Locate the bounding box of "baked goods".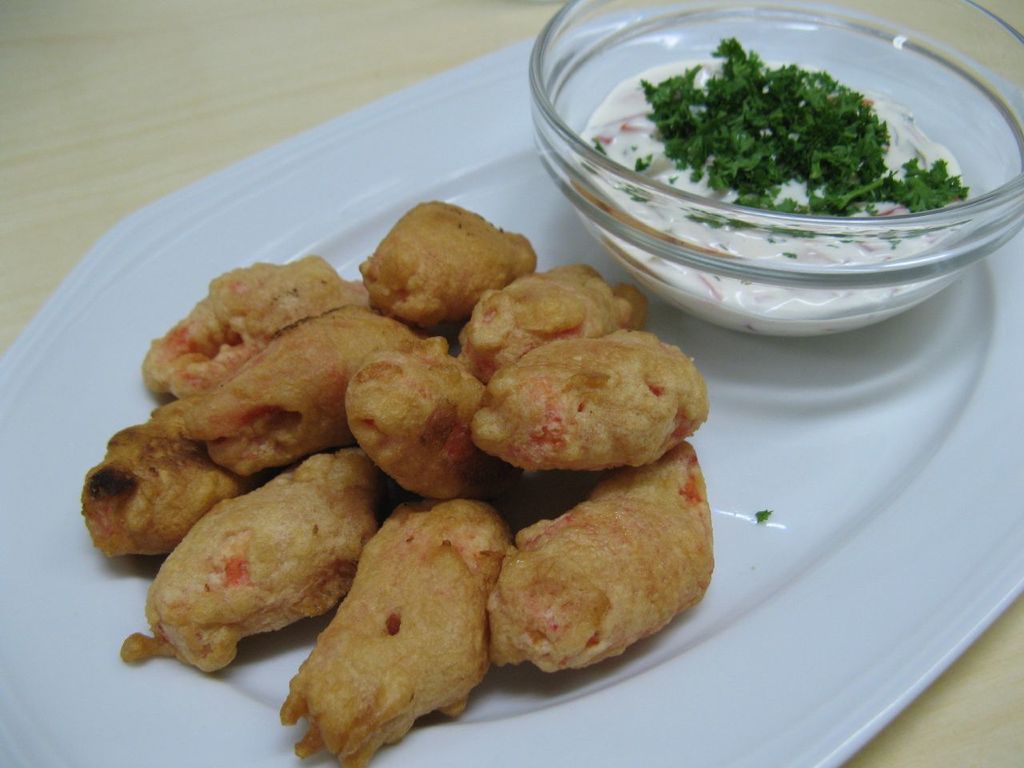
Bounding box: Rect(362, 197, 531, 327).
